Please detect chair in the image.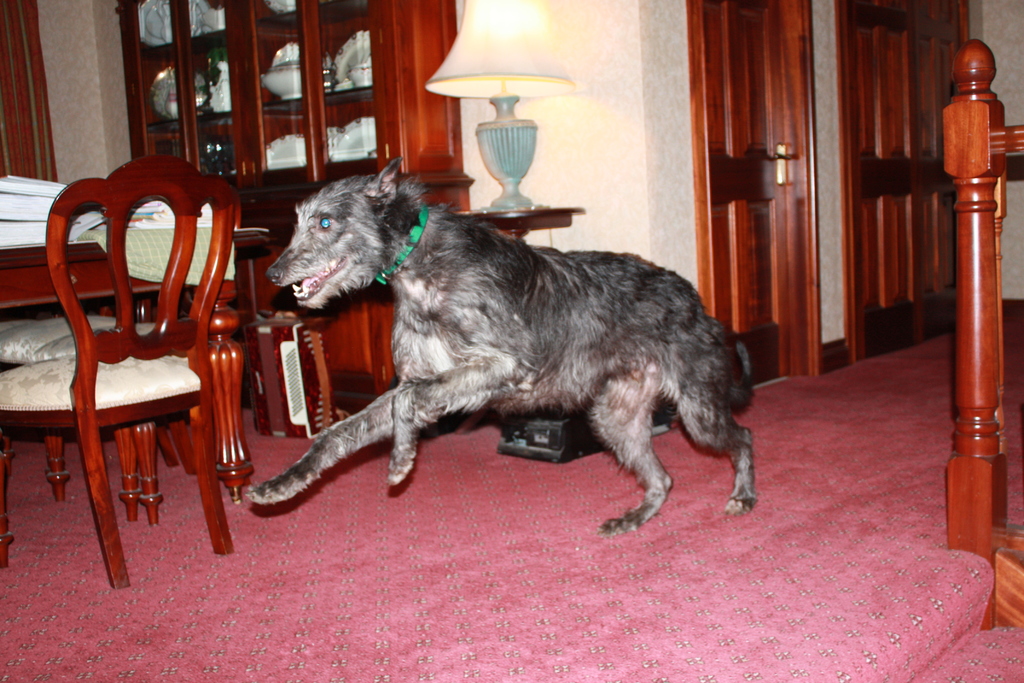
1, 154, 234, 594.
